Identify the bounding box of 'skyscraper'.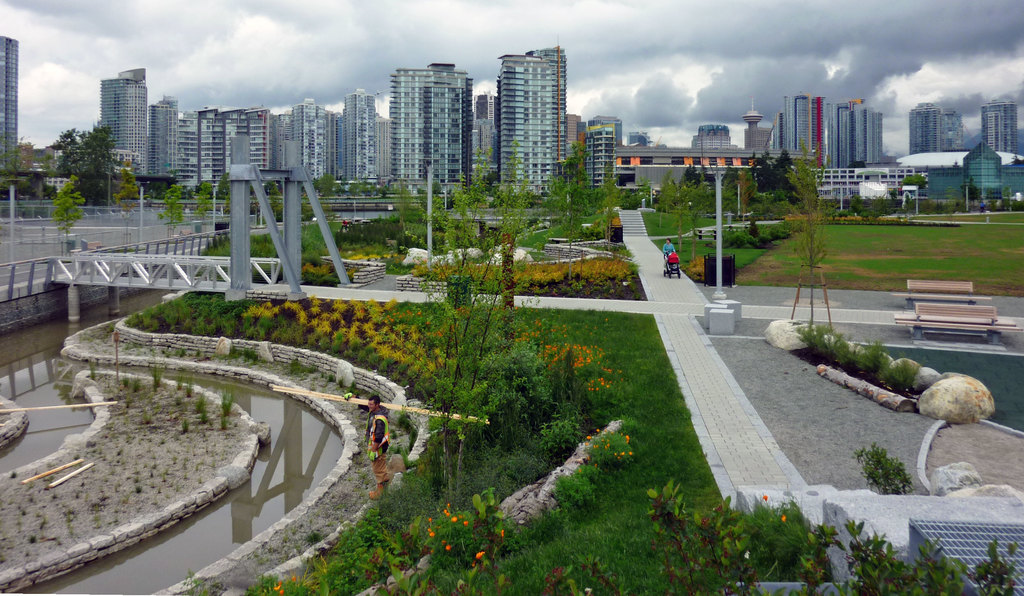
[469, 92, 504, 178].
